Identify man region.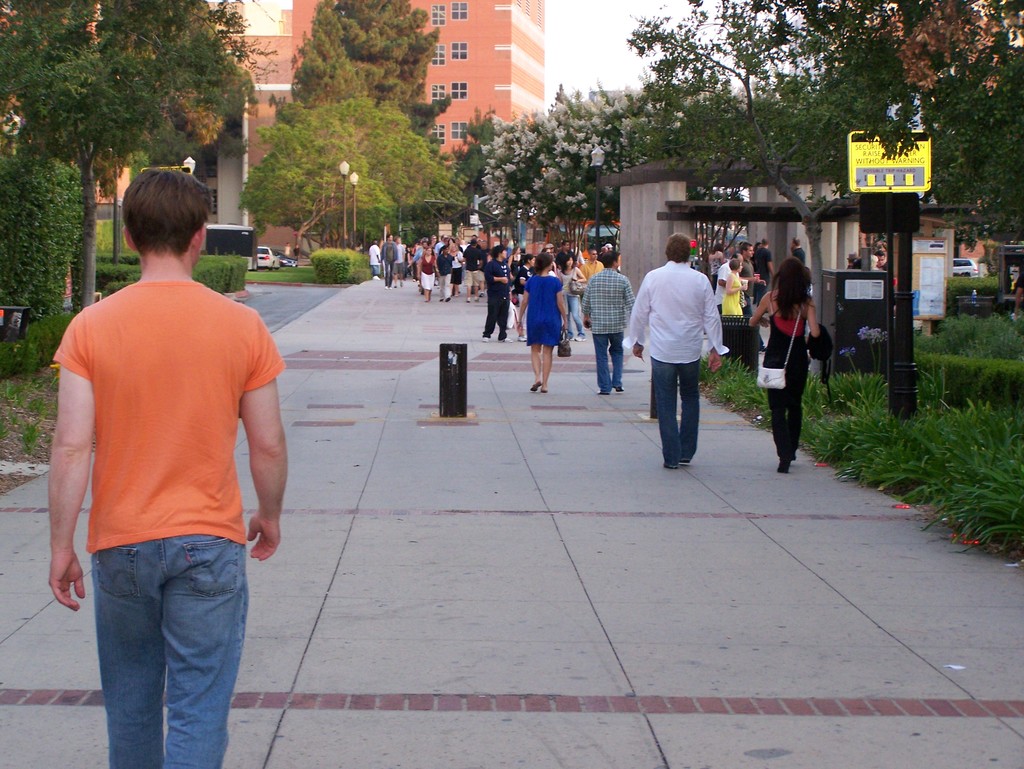
Region: <box>460,235,485,303</box>.
